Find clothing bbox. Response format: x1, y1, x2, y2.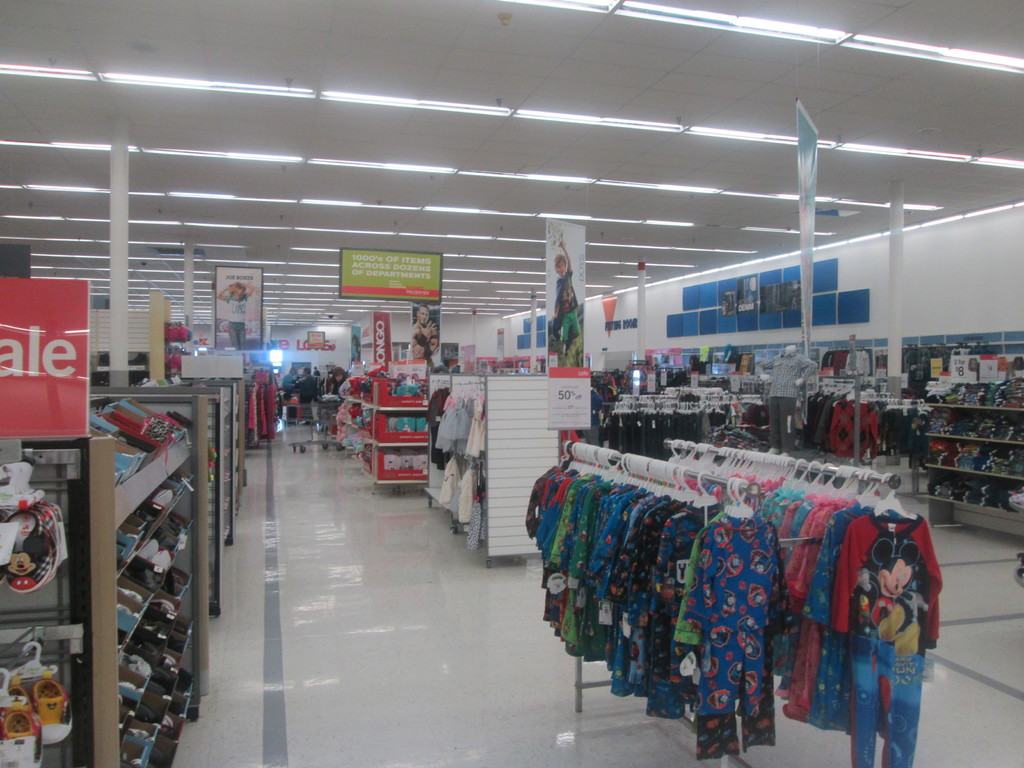
554, 270, 582, 346.
